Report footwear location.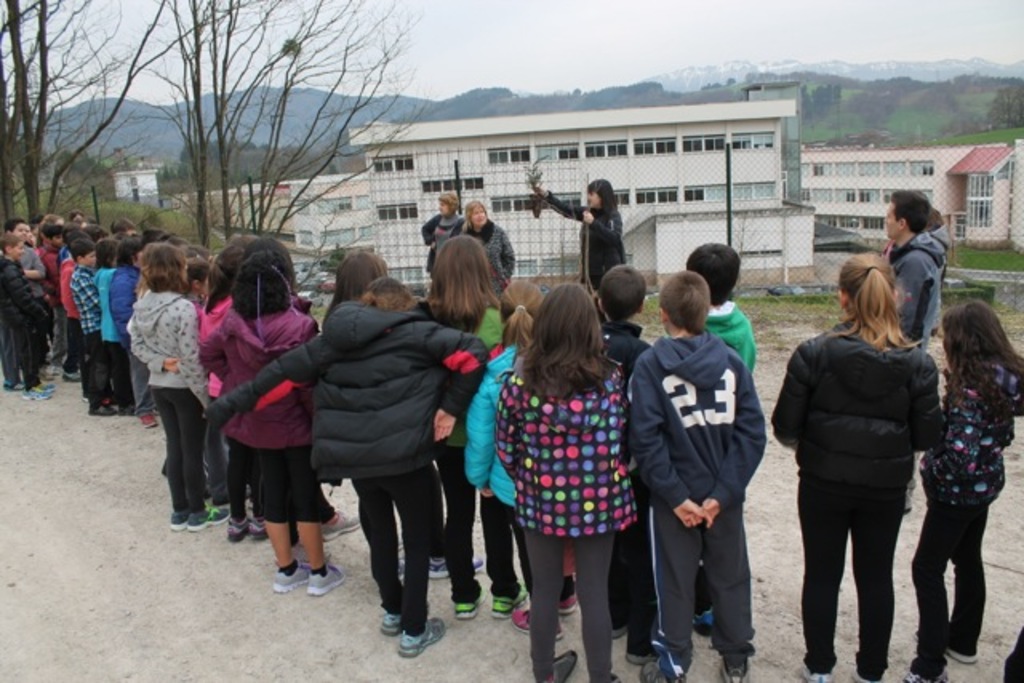
Report: box(317, 509, 357, 539).
